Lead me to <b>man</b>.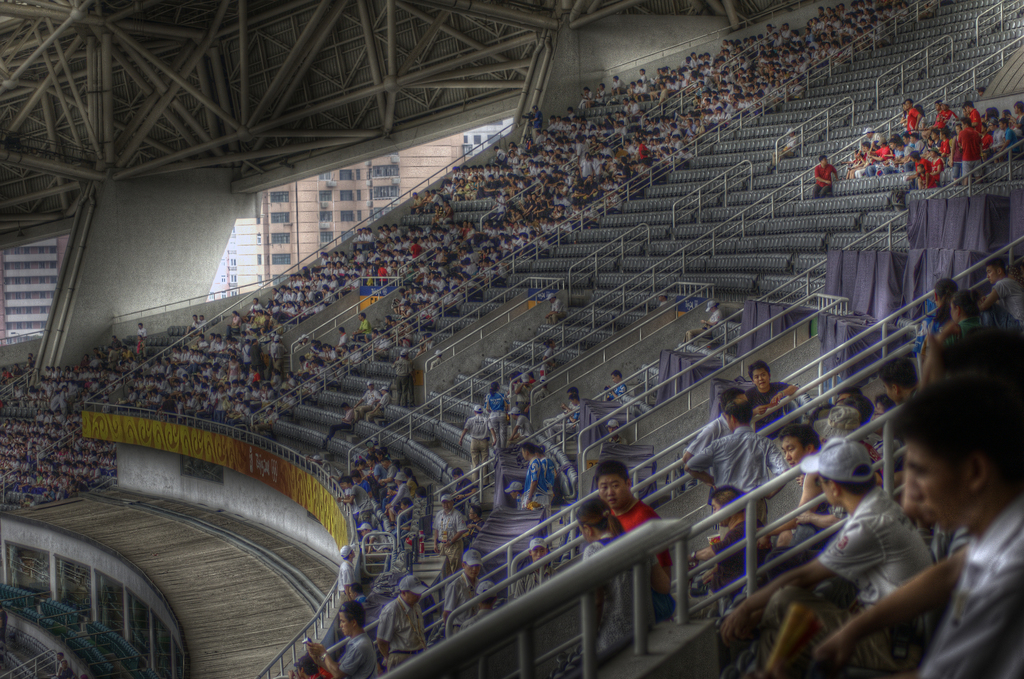
Lead to [974, 259, 1023, 329].
